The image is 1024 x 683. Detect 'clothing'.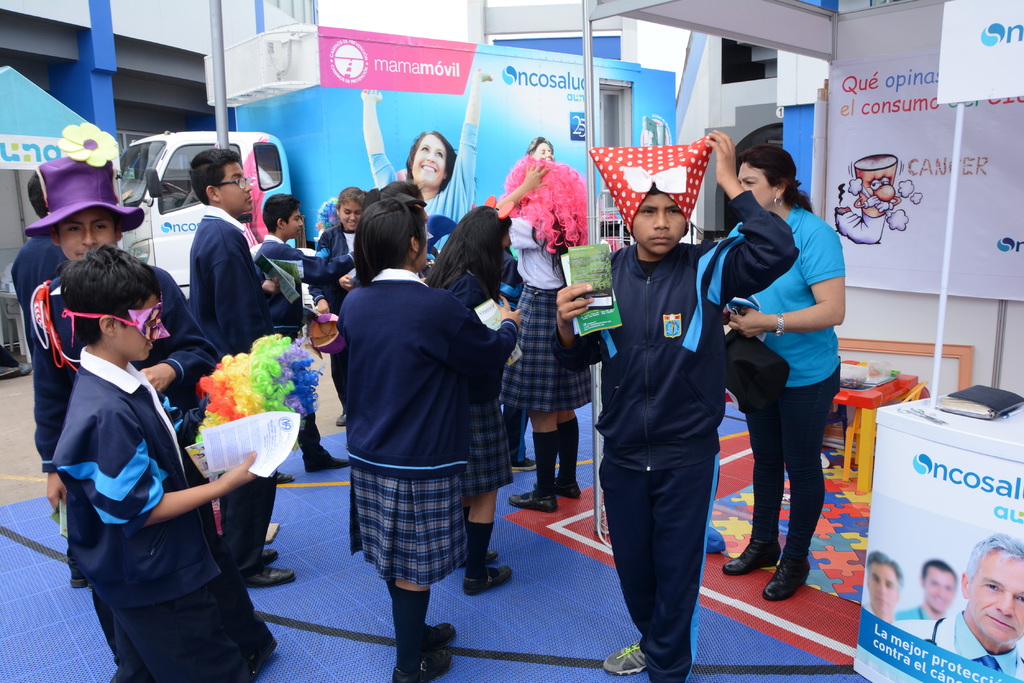
Detection: 561,188,797,682.
